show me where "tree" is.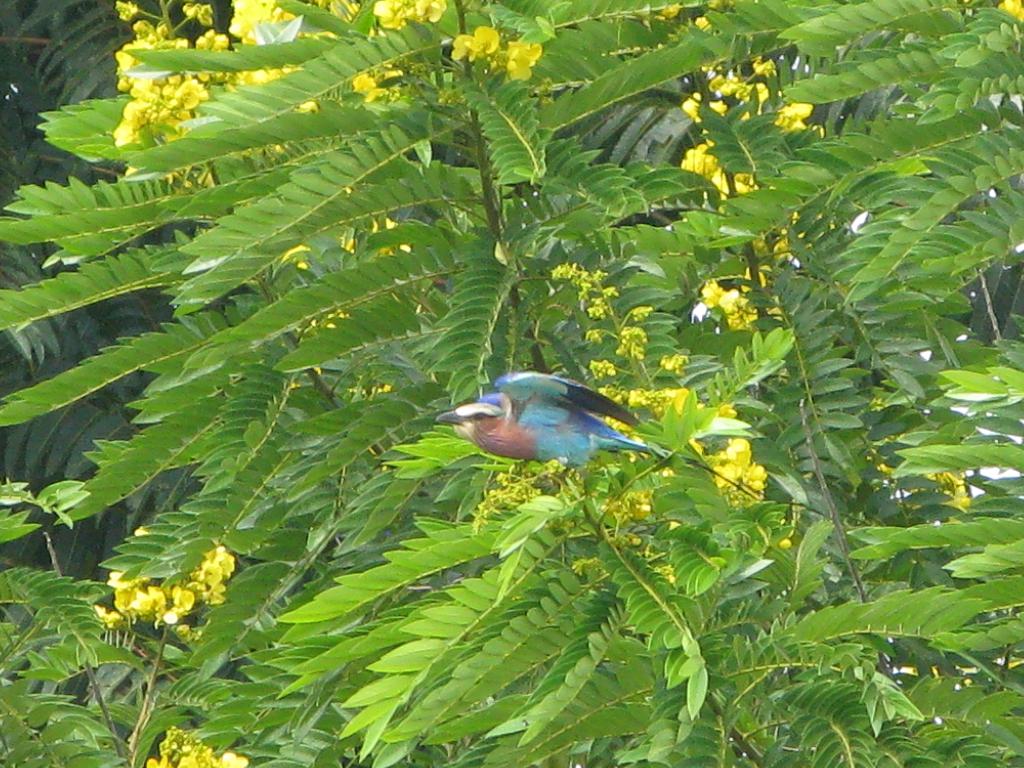
"tree" is at pyautogui.locateOnScreen(0, 0, 1023, 767).
